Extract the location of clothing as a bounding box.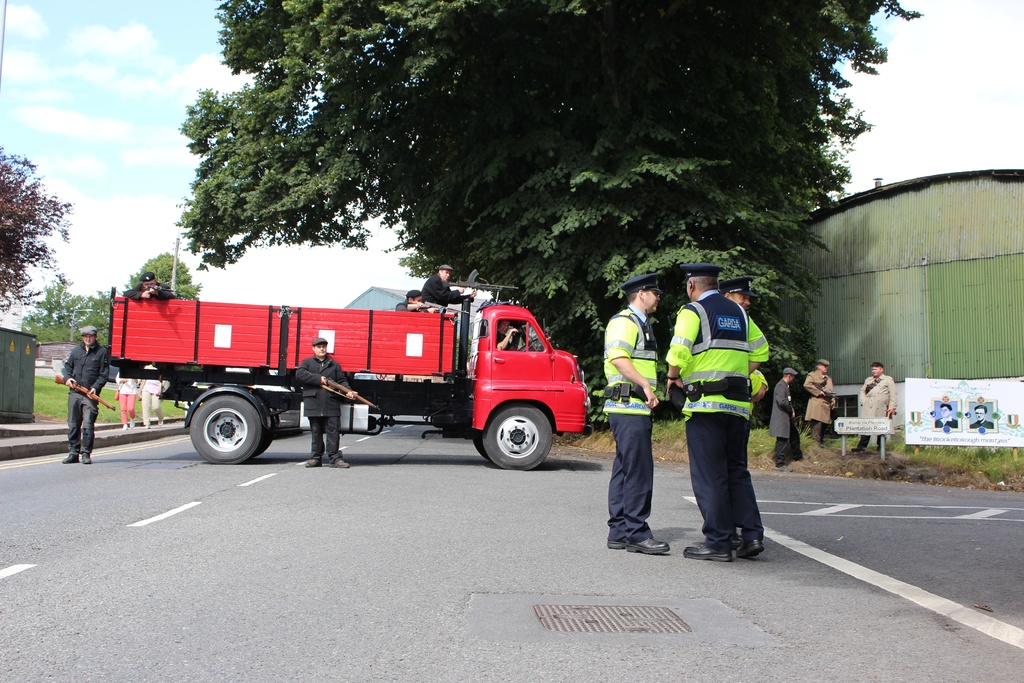
x1=803 y1=370 x2=838 y2=449.
